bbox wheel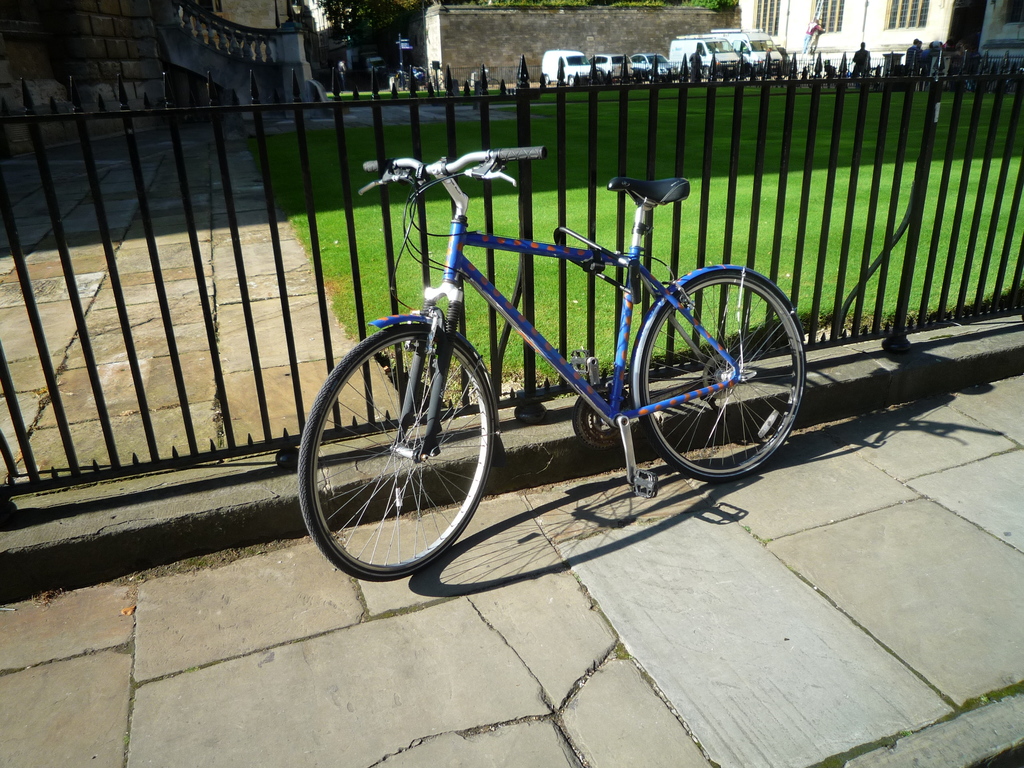
(left=636, top=271, right=808, bottom=482)
